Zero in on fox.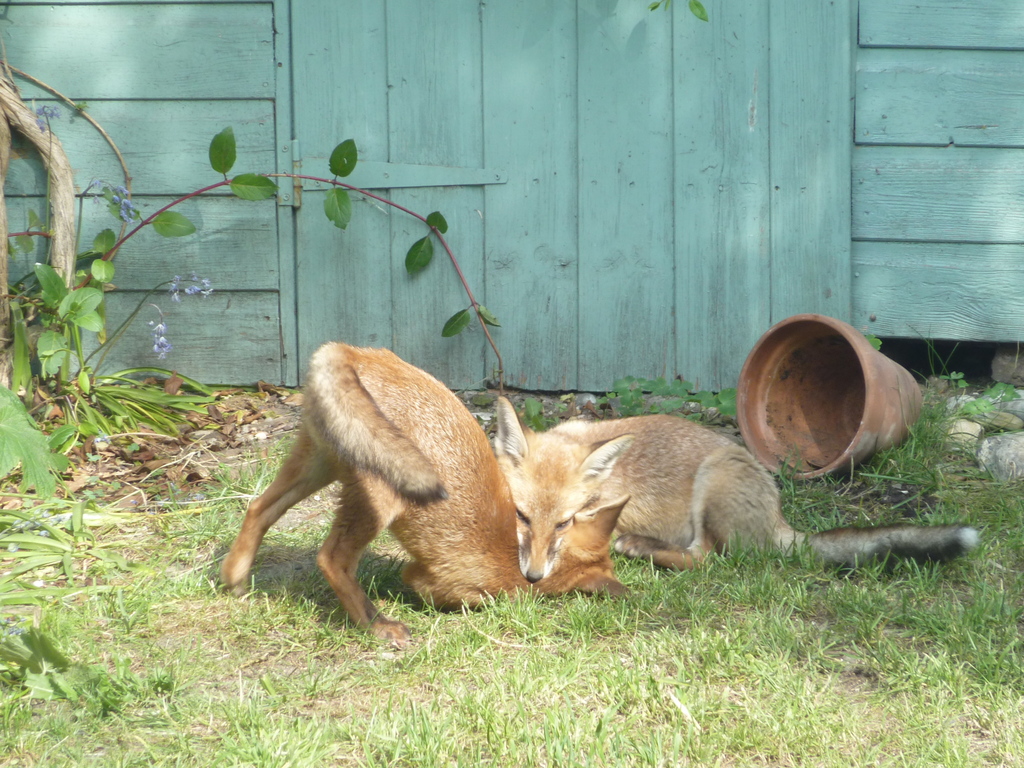
Zeroed in: {"x1": 492, "y1": 394, "x2": 982, "y2": 585}.
